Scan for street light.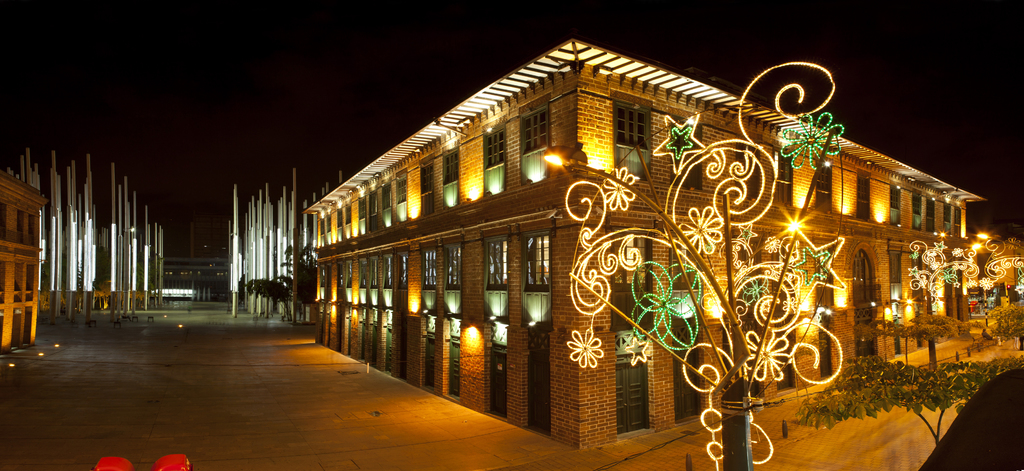
Scan result: rect(921, 244, 979, 377).
